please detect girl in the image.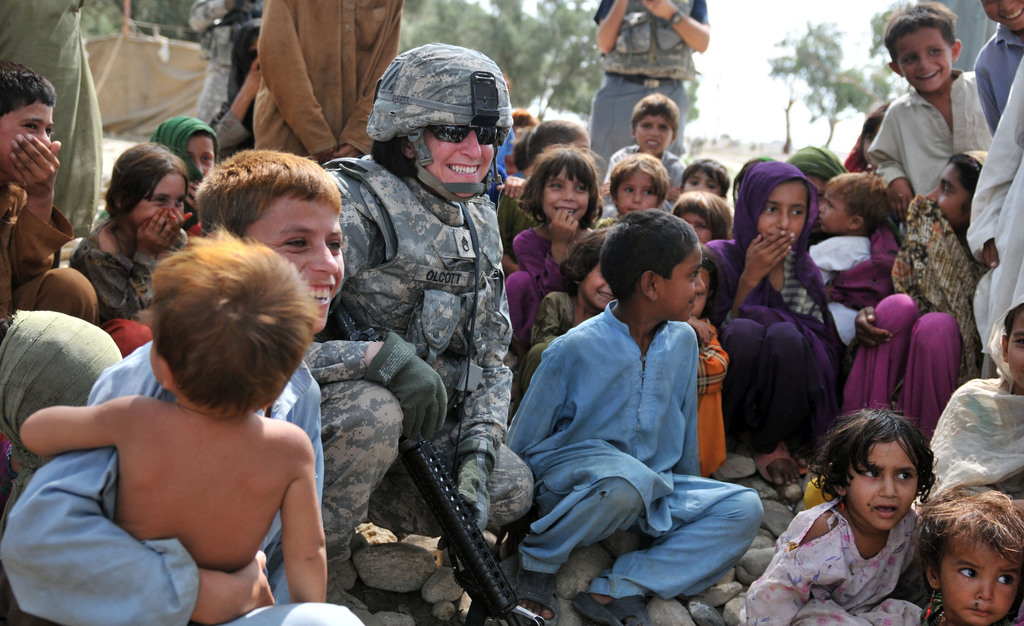
bbox=[750, 410, 936, 625].
